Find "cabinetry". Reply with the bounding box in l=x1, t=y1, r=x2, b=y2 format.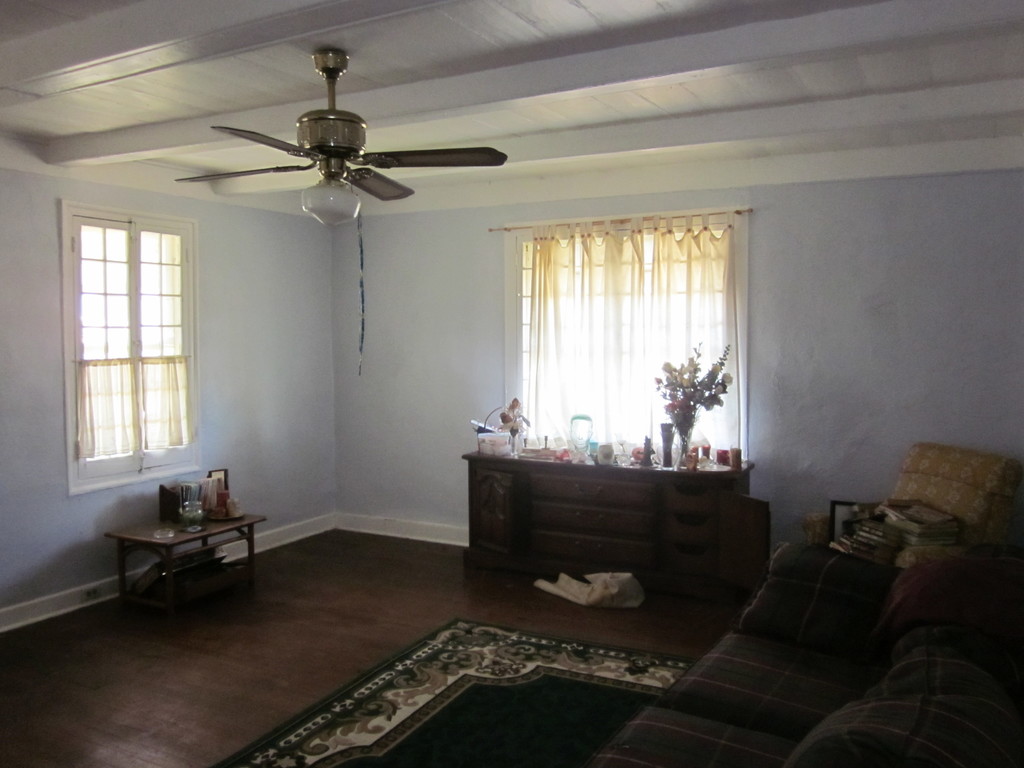
l=428, t=417, r=770, b=611.
